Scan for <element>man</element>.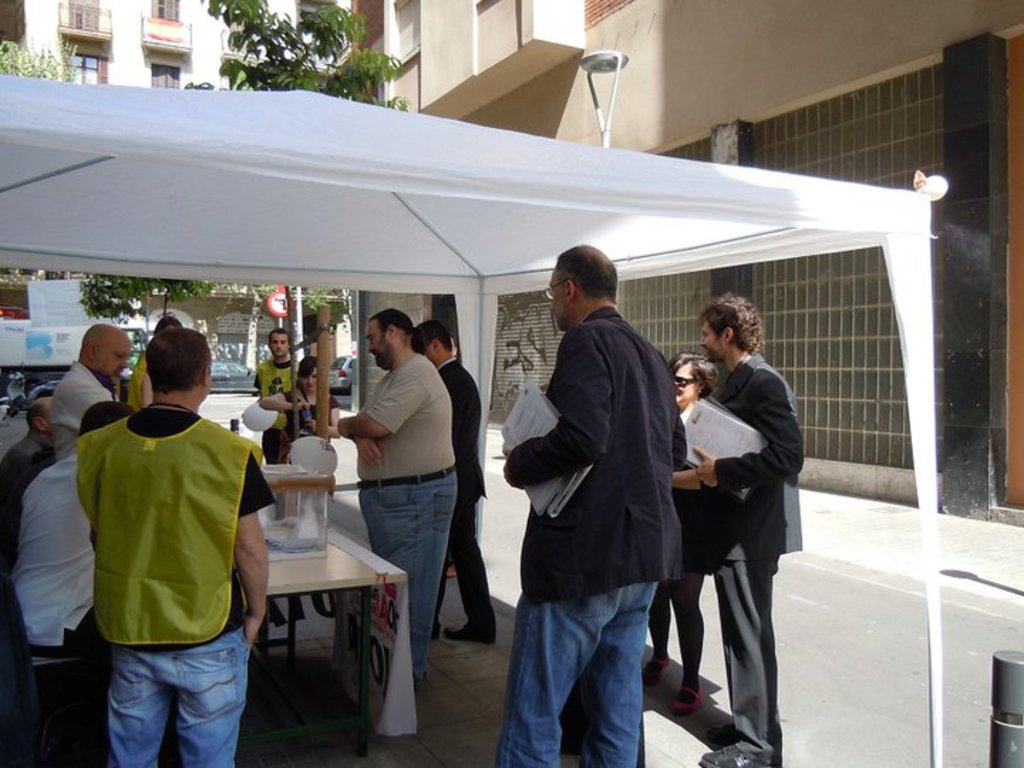
Scan result: (495,246,683,767).
